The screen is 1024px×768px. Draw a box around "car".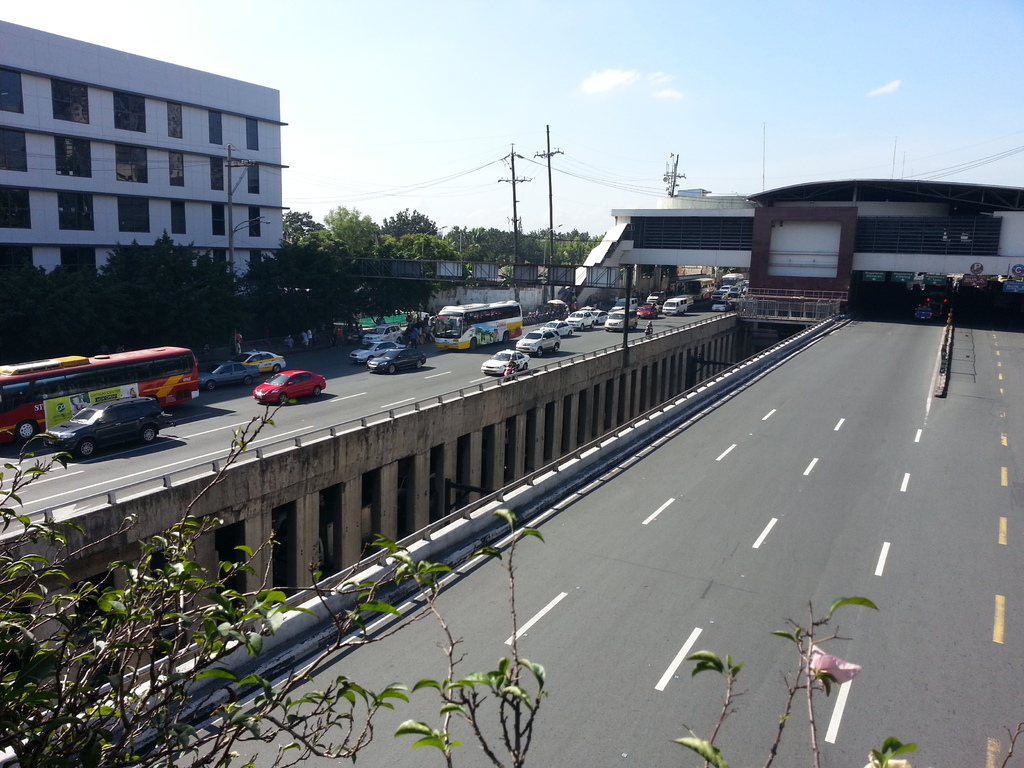
box=[251, 369, 324, 404].
